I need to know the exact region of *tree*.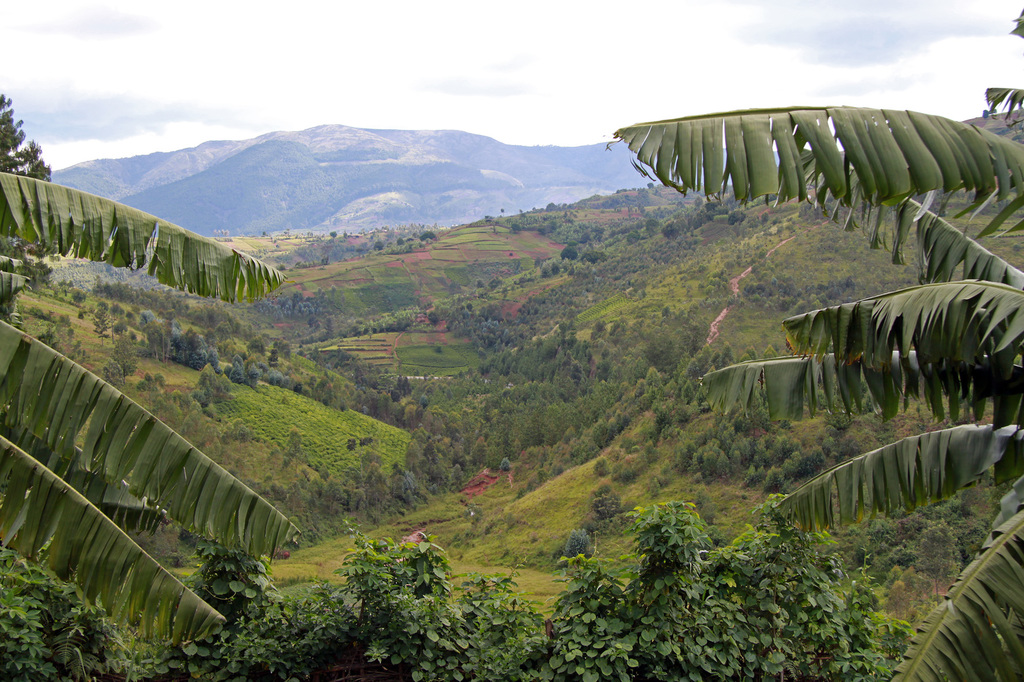
Region: {"left": 284, "top": 425, "right": 303, "bottom": 468}.
